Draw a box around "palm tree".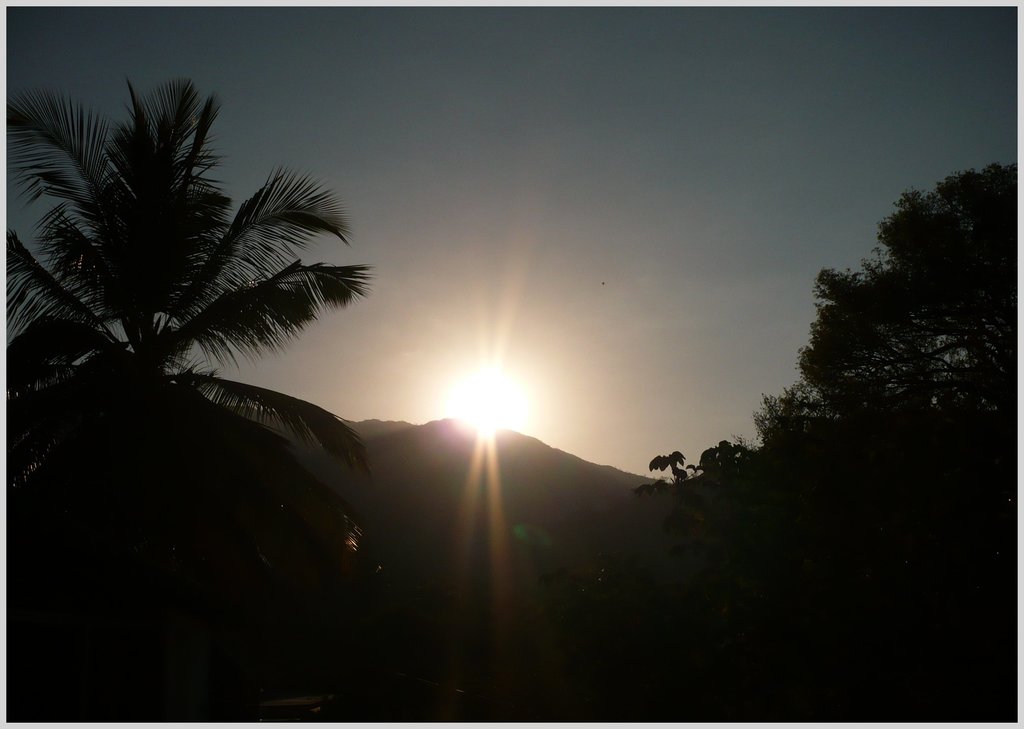
select_region(0, 72, 369, 568).
